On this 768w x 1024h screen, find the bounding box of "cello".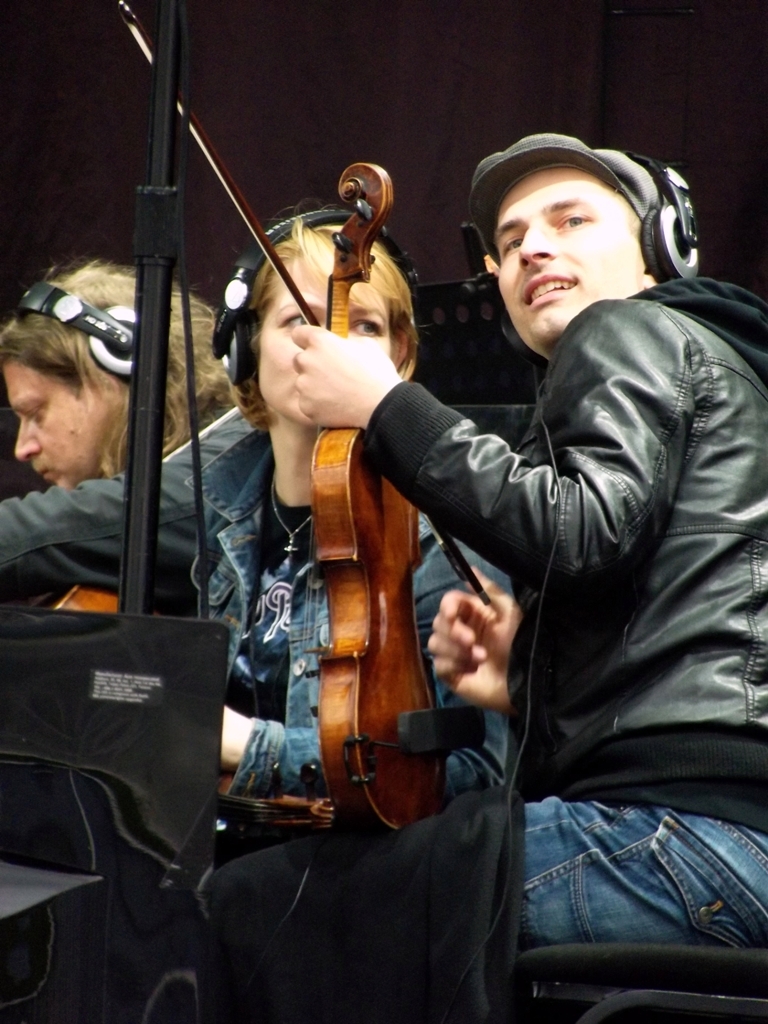
Bounding box: (110, 0, 488, 843).
